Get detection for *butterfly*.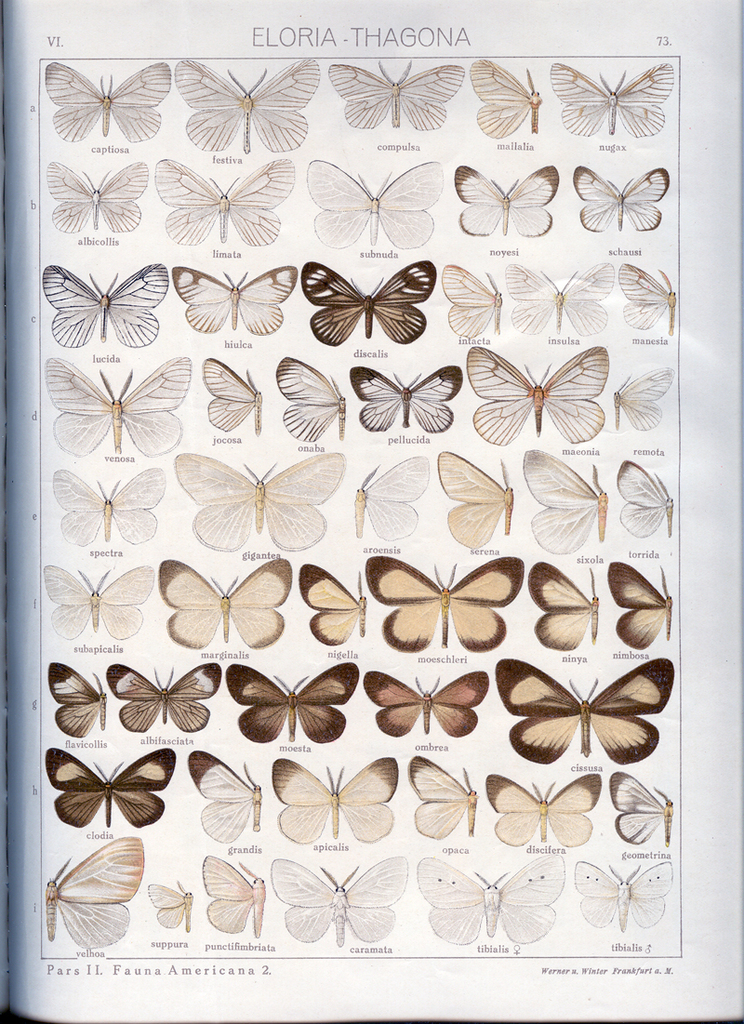
Detection: bbox(257, 852, 404, 952).
